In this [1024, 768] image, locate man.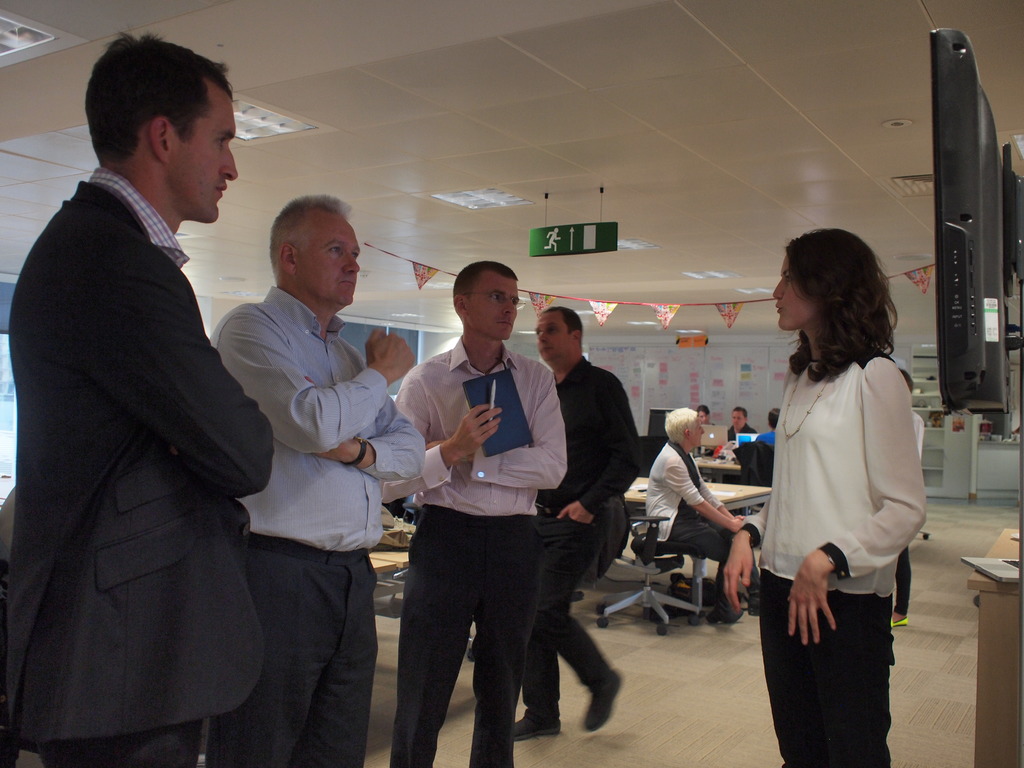
Bounding box: box=[758, 408, 782, 446].
